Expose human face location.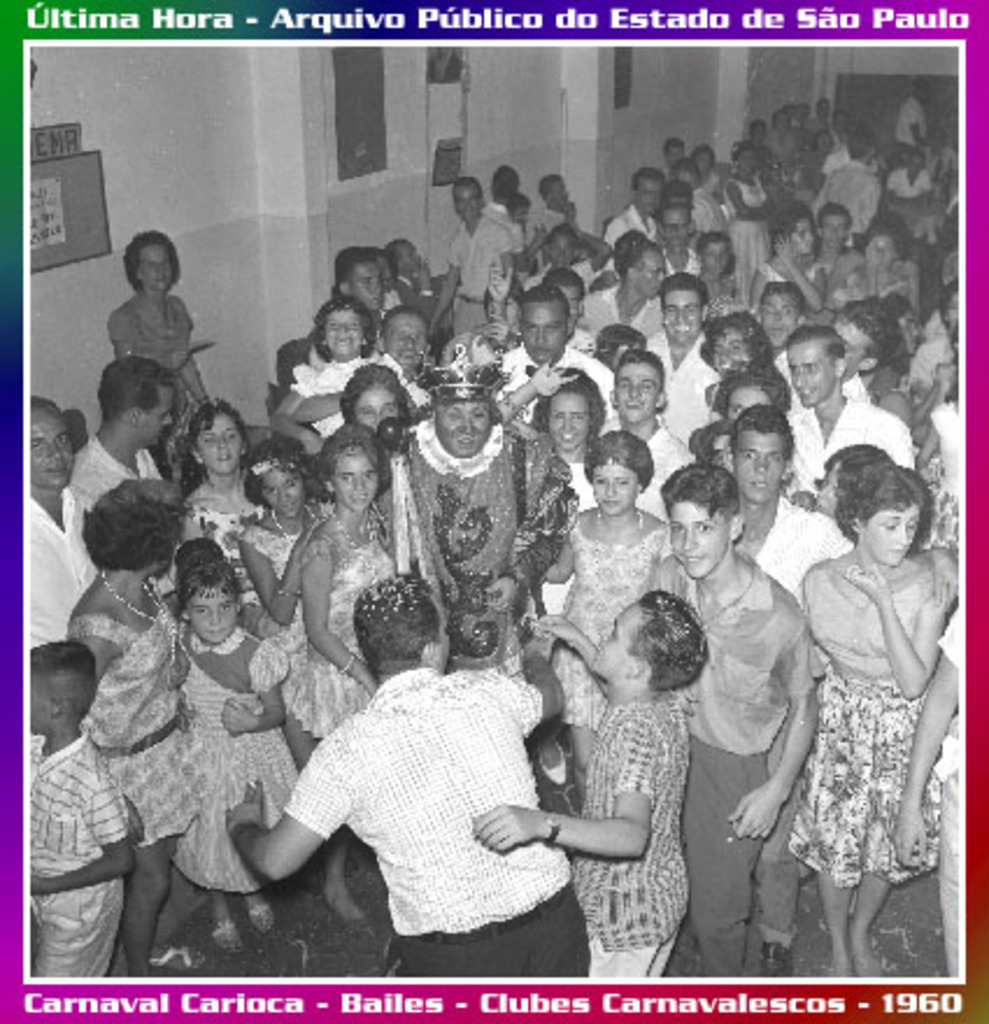
Exposed at 787/221/814/256.
